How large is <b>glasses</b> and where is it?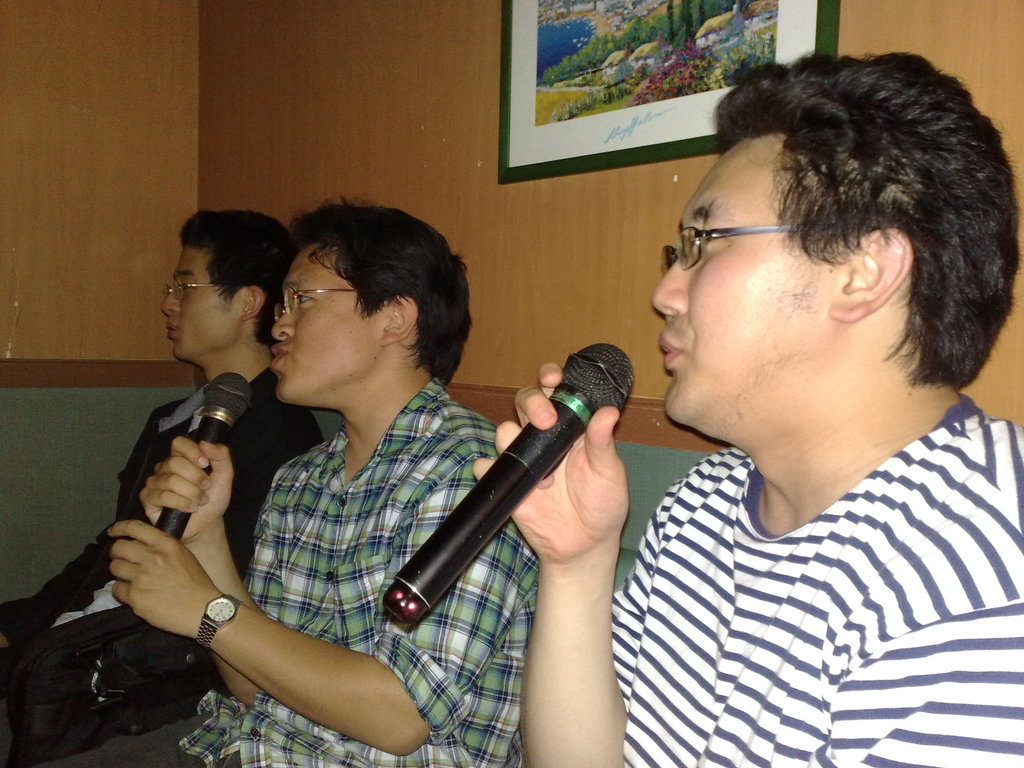
Bounding box: {"x1": 654, "y1": 221, "x2": 788, "y2": 280}.
